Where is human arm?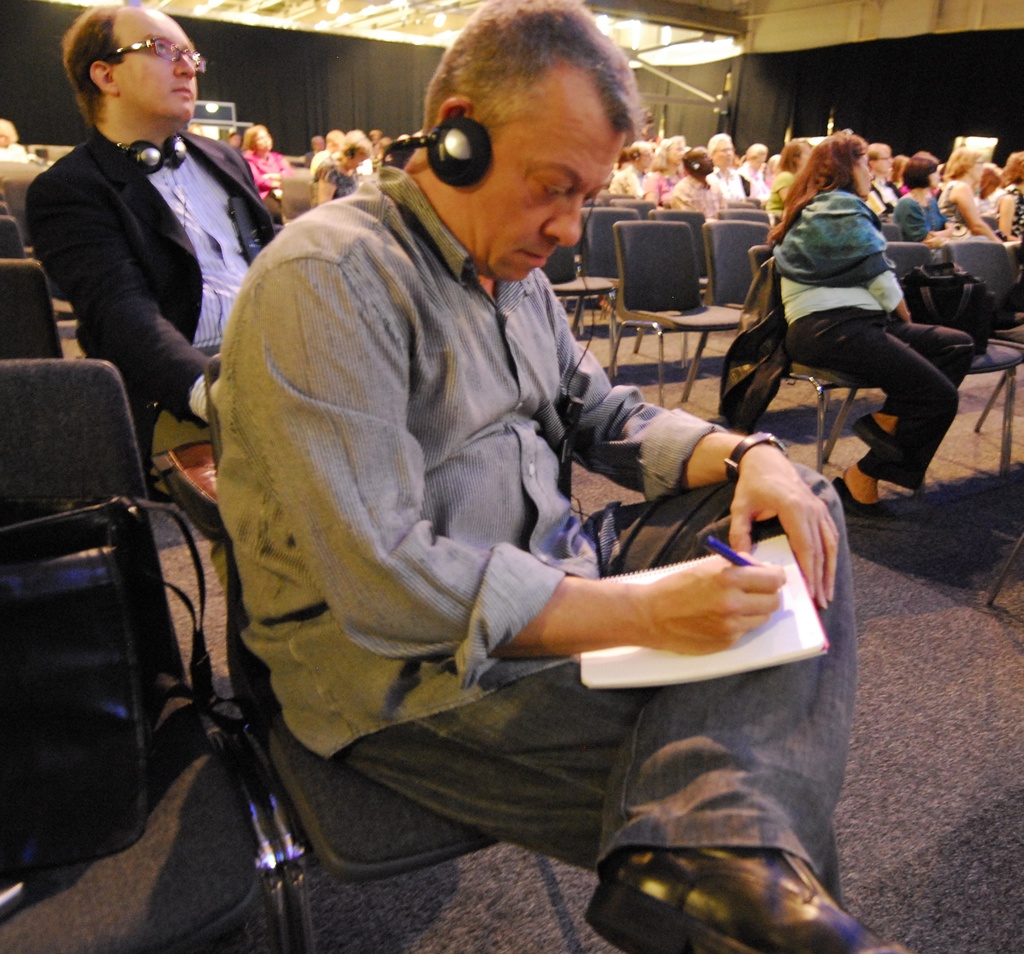
rect(316, 160, 342, 209).
